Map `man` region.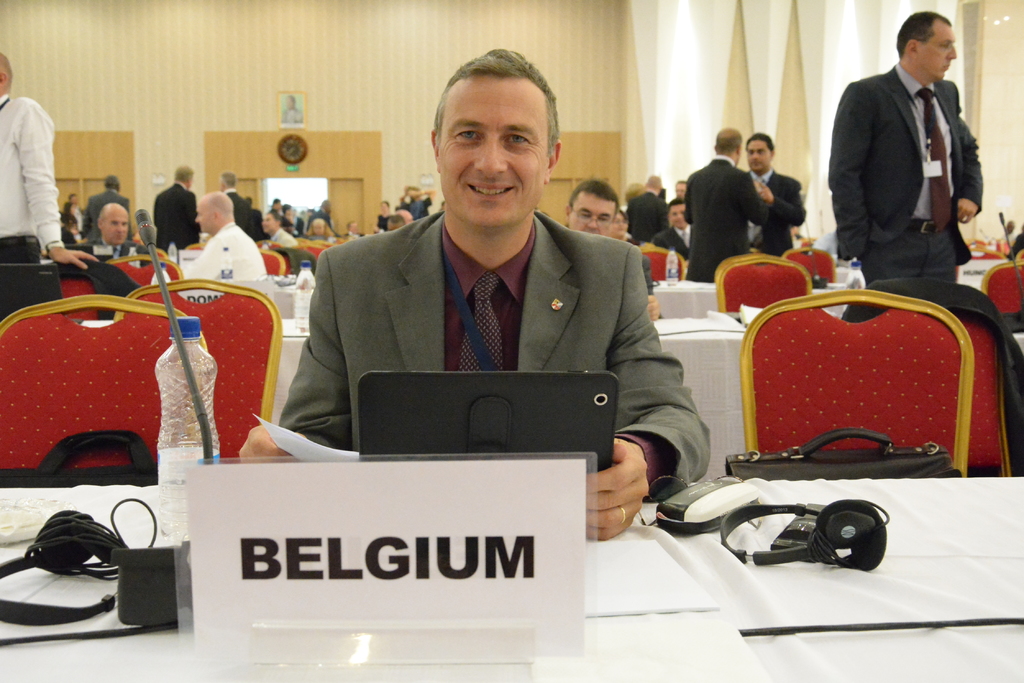
Mapped to <box>562,177,660,321</box>.
